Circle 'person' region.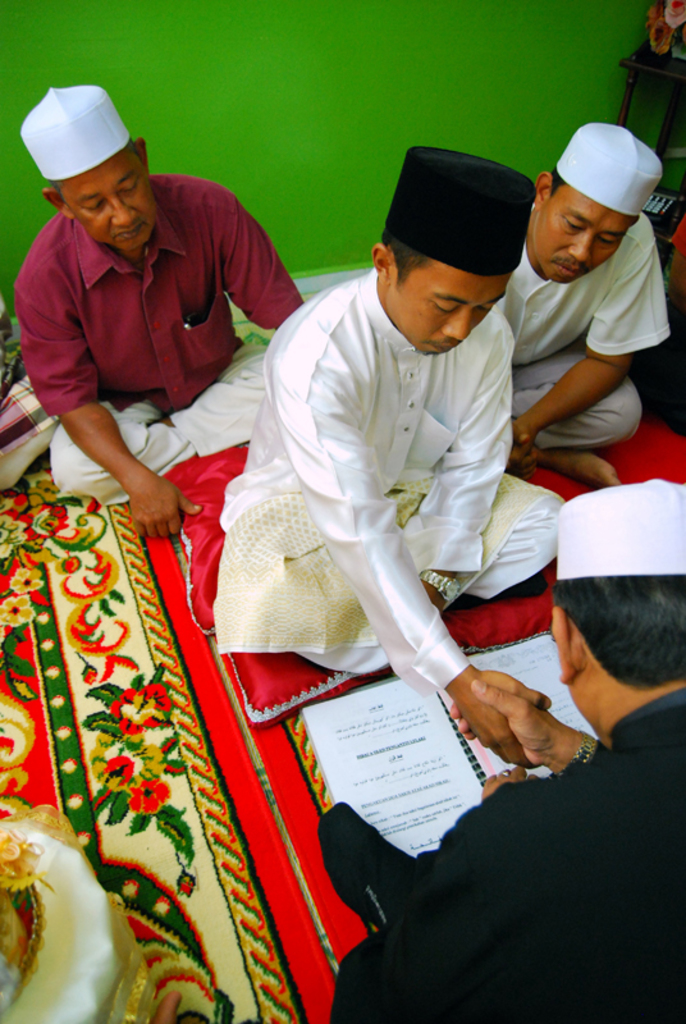
Region: pyautogui.locateOnScreen(310, 474, 685, 1023).
